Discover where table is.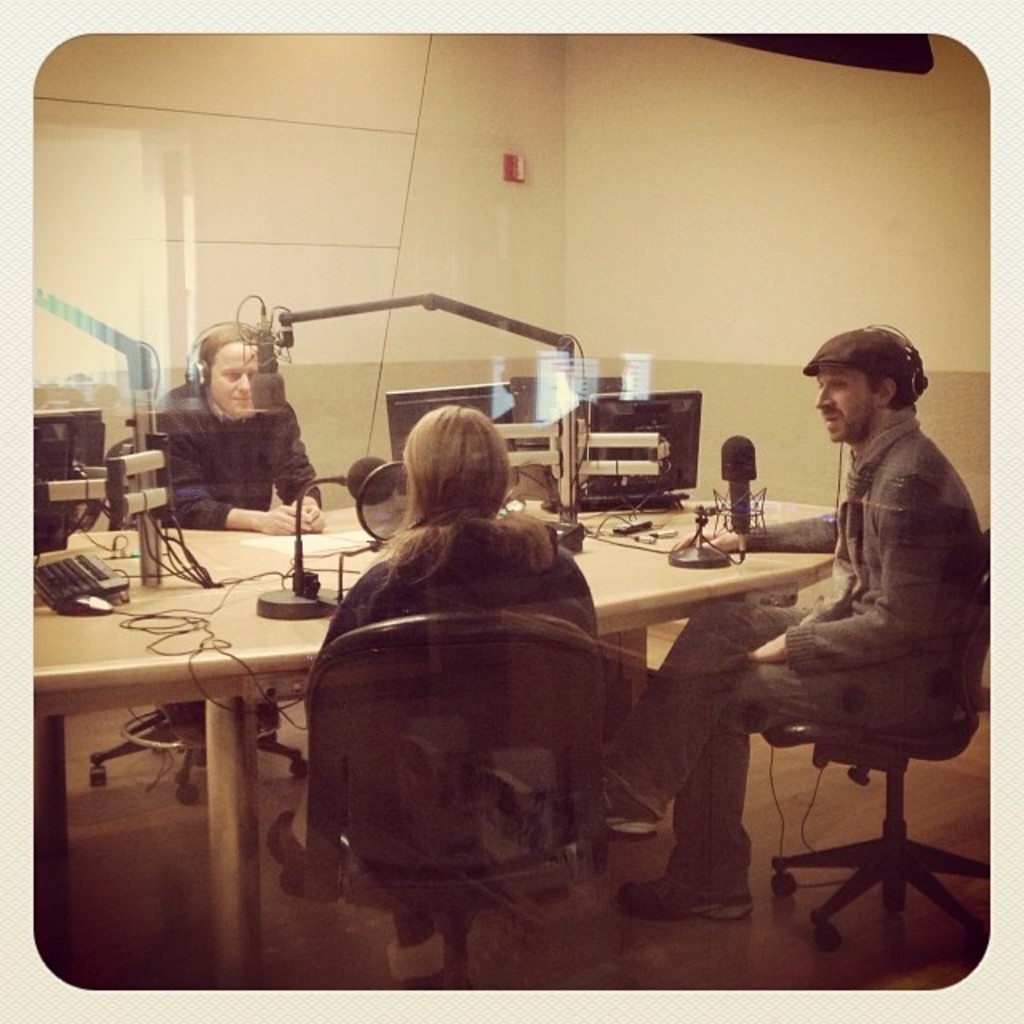
Discovered at {"x1": 19, "y1": 486, "x2": 862, "y2": 987}.
